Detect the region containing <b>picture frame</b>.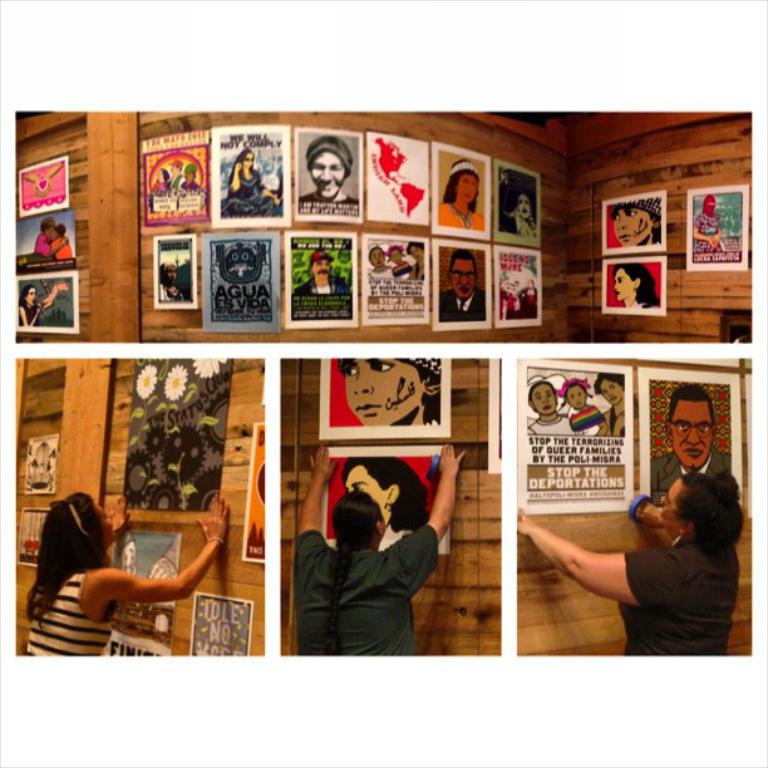
rect(18, 208, 77, 277).
